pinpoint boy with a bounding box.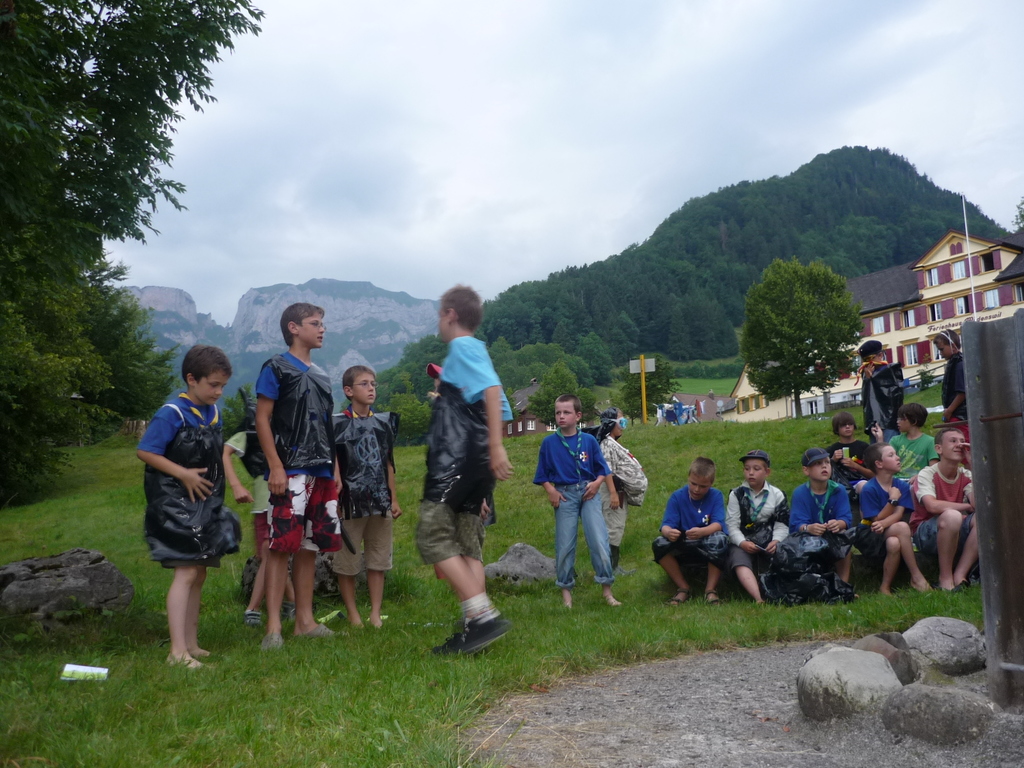
BBox(220, 421, 296, 629).
